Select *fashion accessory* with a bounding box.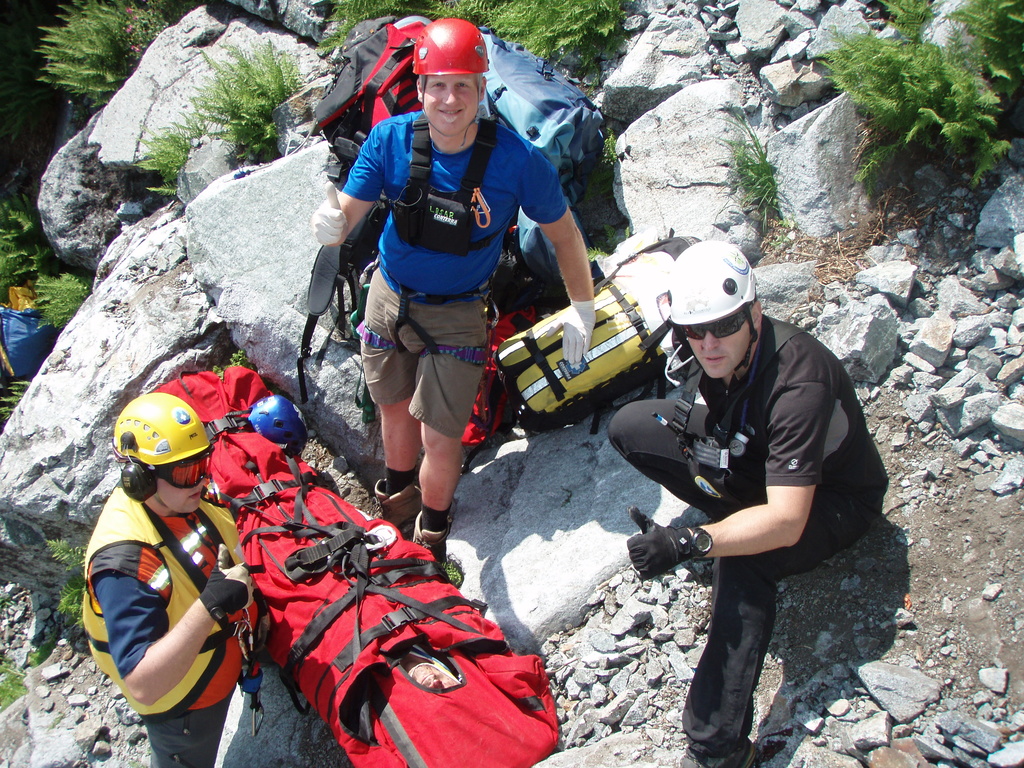
678, 738, 756, 767.
